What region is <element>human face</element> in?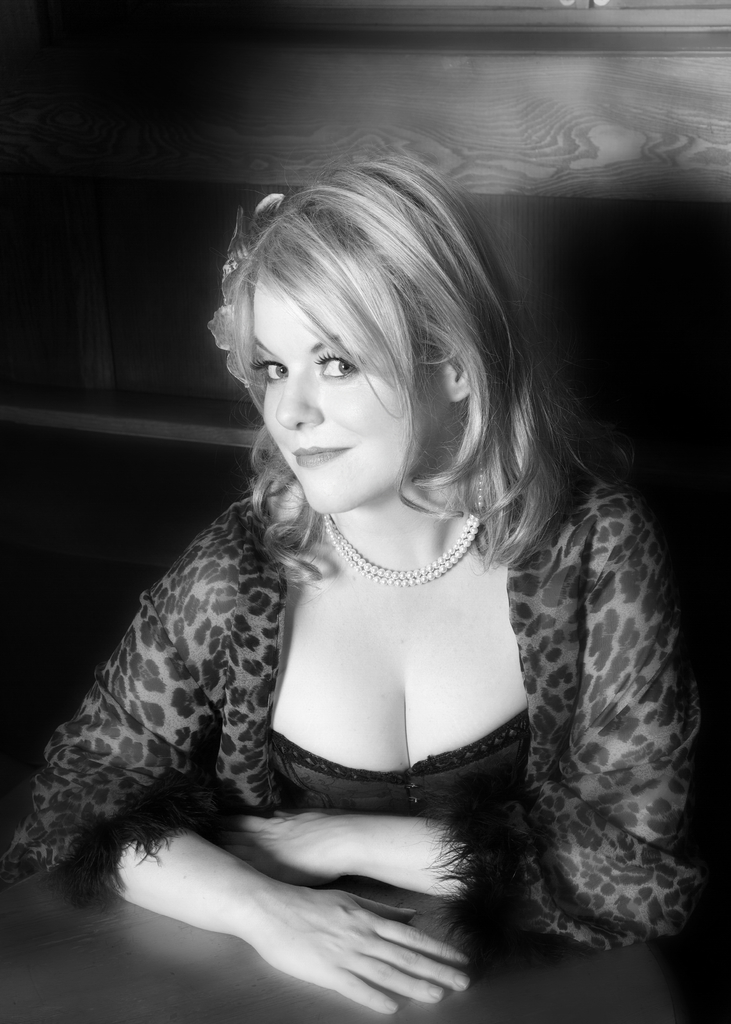
248,280,465,521.
